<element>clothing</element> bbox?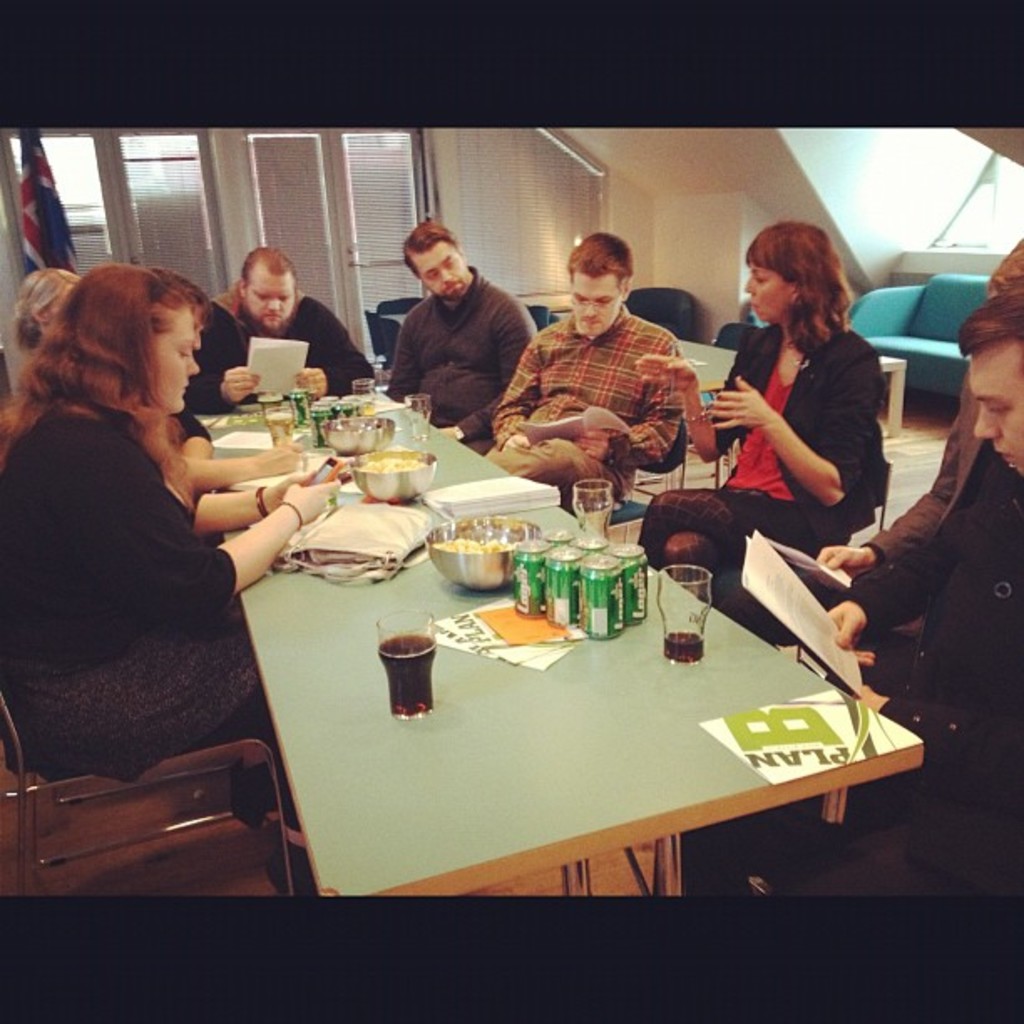
left=683, top=485, right=1022, bottom=895
